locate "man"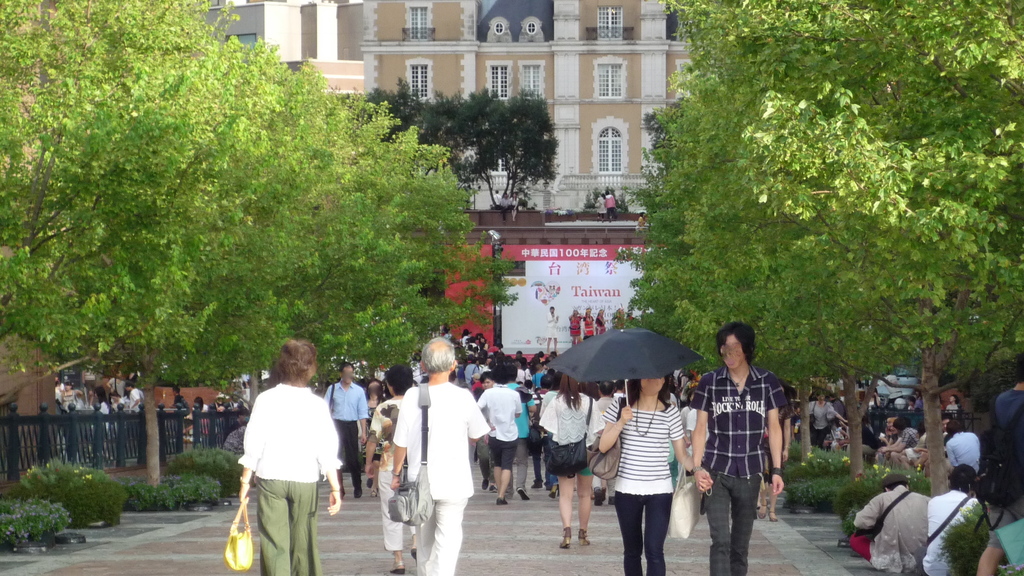
<bbox>852, 472, 935, 575</bbox>
